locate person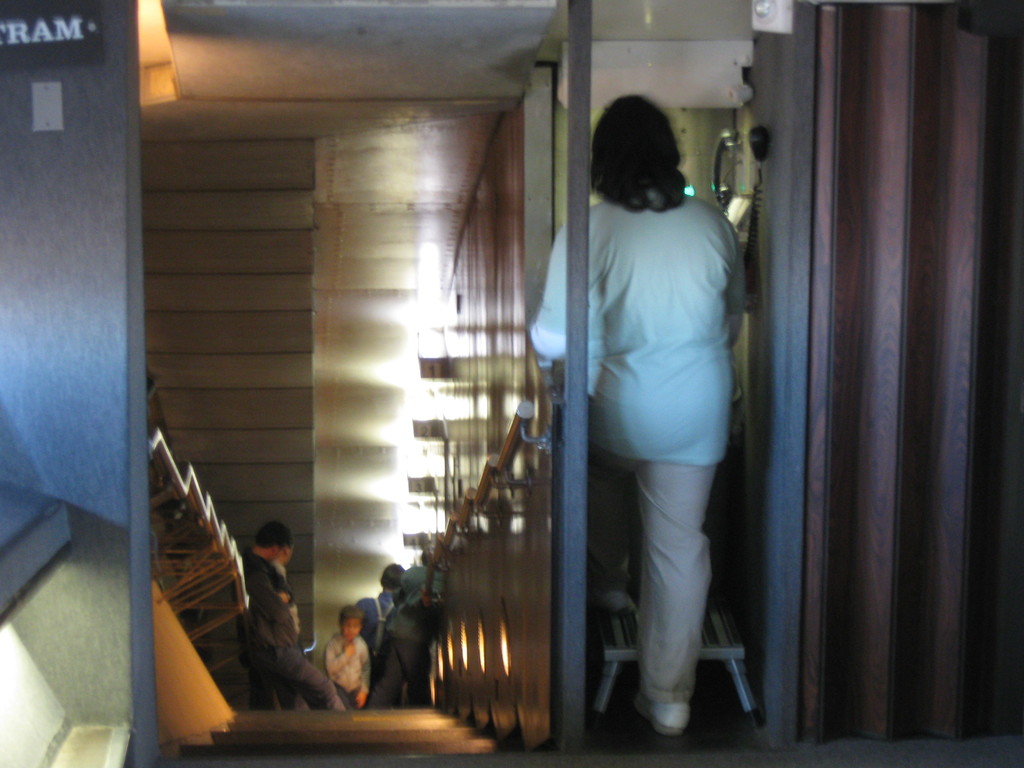
left=358, top=553, right=449, bottom=708
